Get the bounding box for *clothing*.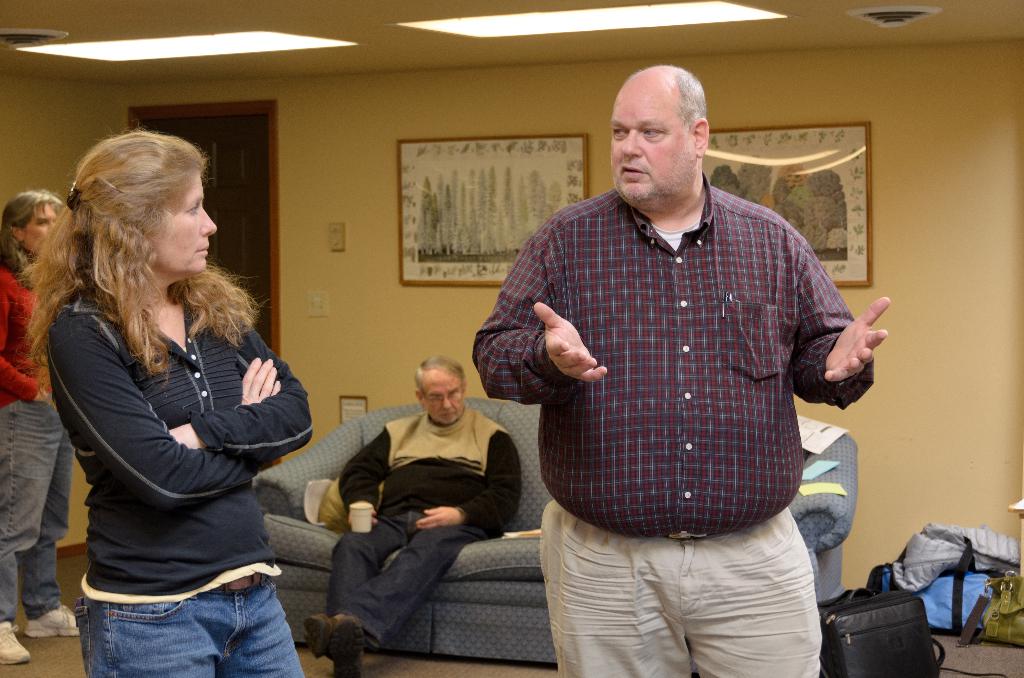
[0, 264, 79, 640].
